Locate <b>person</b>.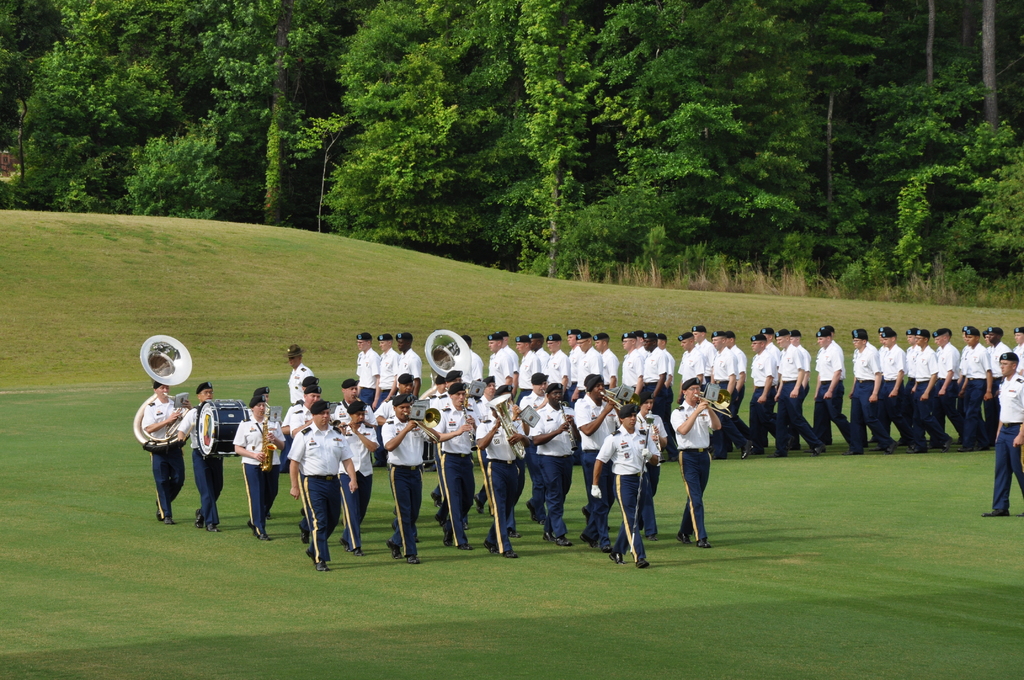
Bounding box: 384,334,401,393.
